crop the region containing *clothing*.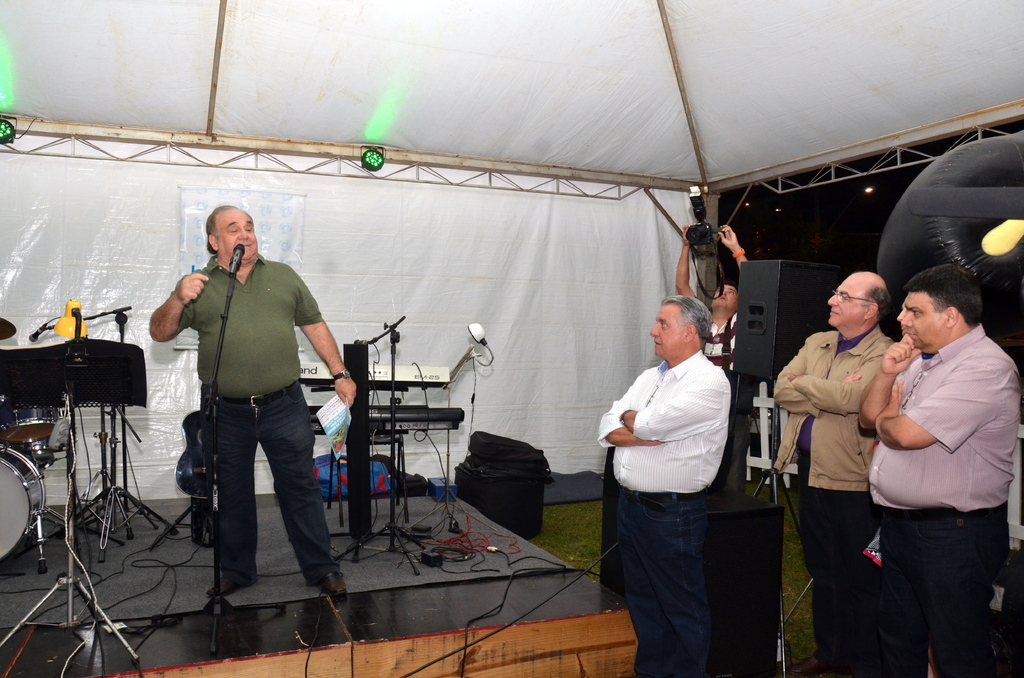
Crop region: (left=773, top=321, right=893, bottom=677).
